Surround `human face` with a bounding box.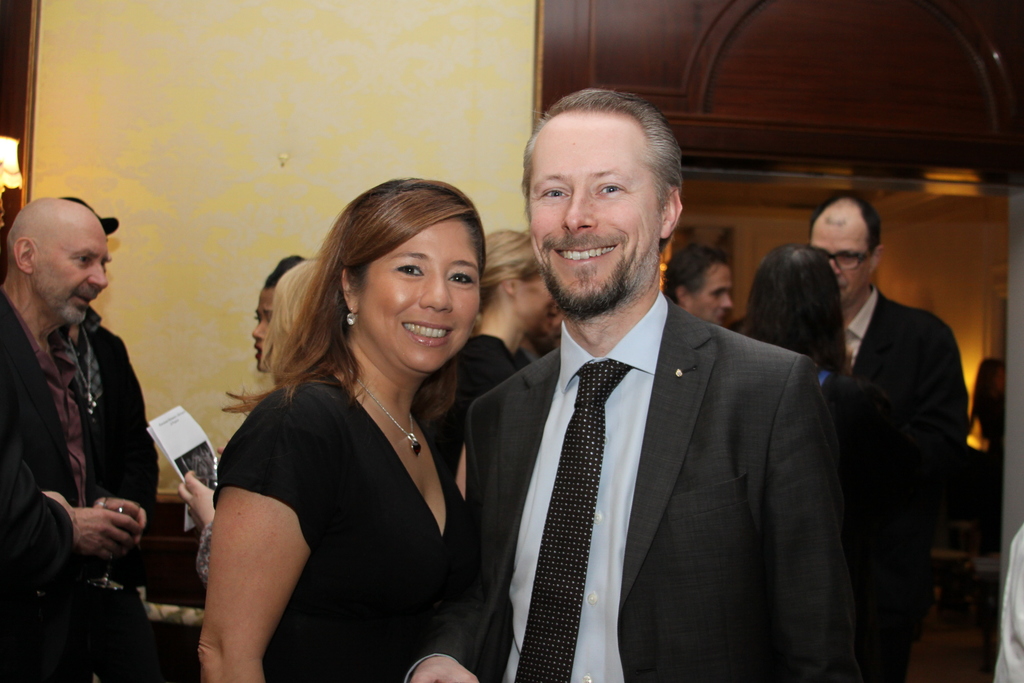
(left=809, top=214, right=872, bottom=303).
